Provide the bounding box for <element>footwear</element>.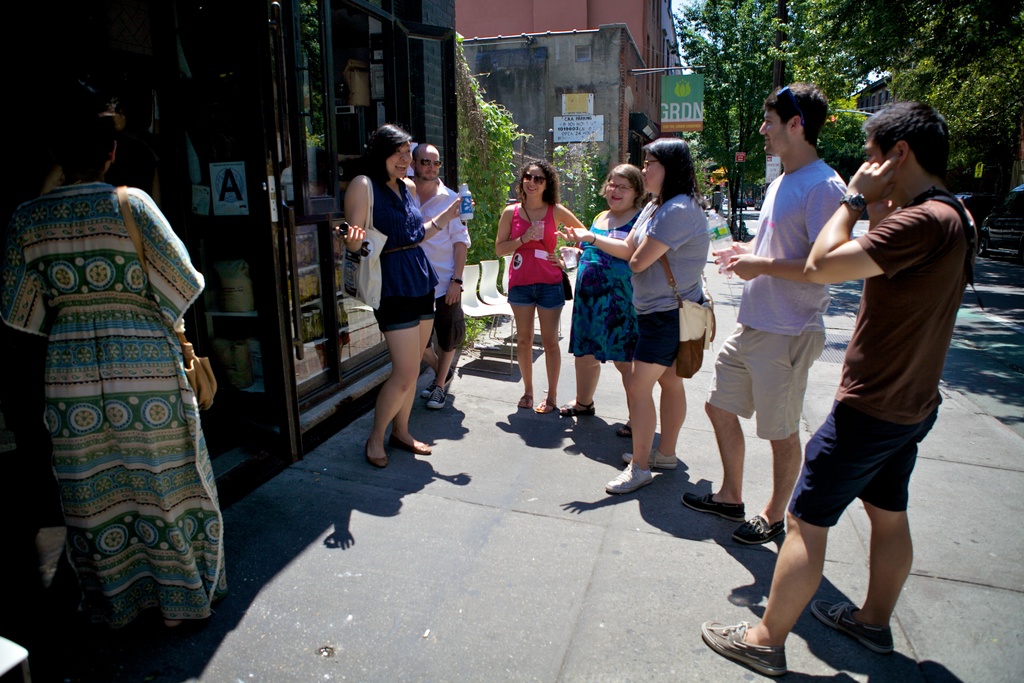
[left=732, top=512, right=783, bottom=546].
